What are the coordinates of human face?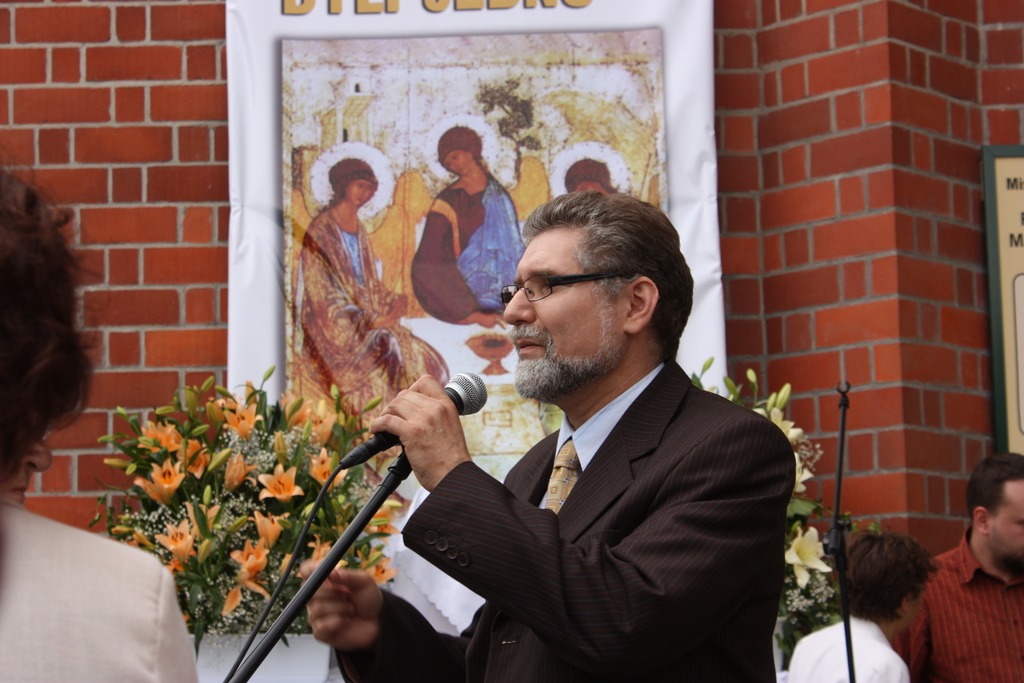
box=[348, 178, 371, 208].
